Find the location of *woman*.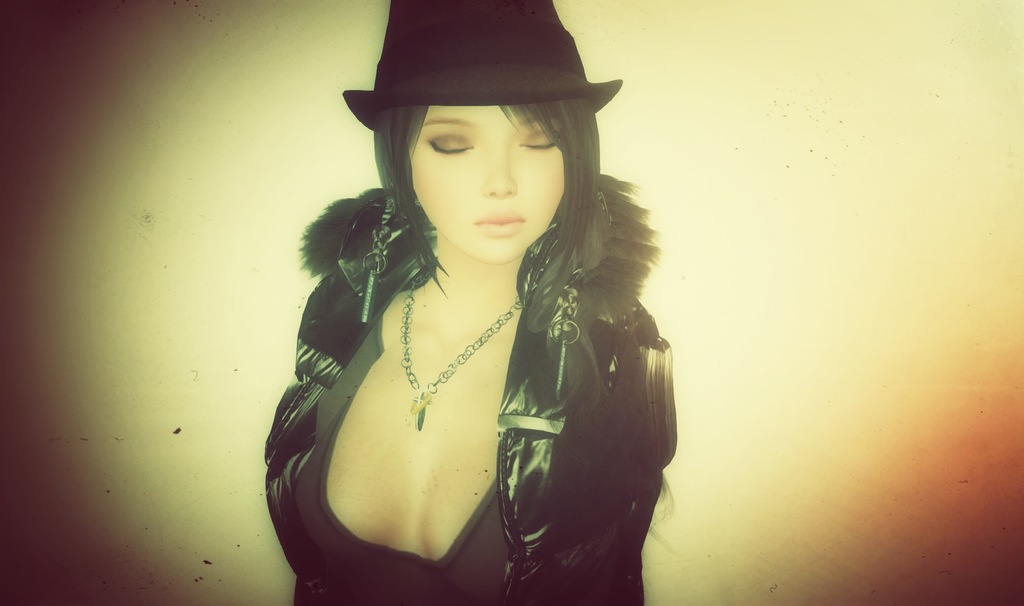
Location: detection(255, 41, 716, 593).
